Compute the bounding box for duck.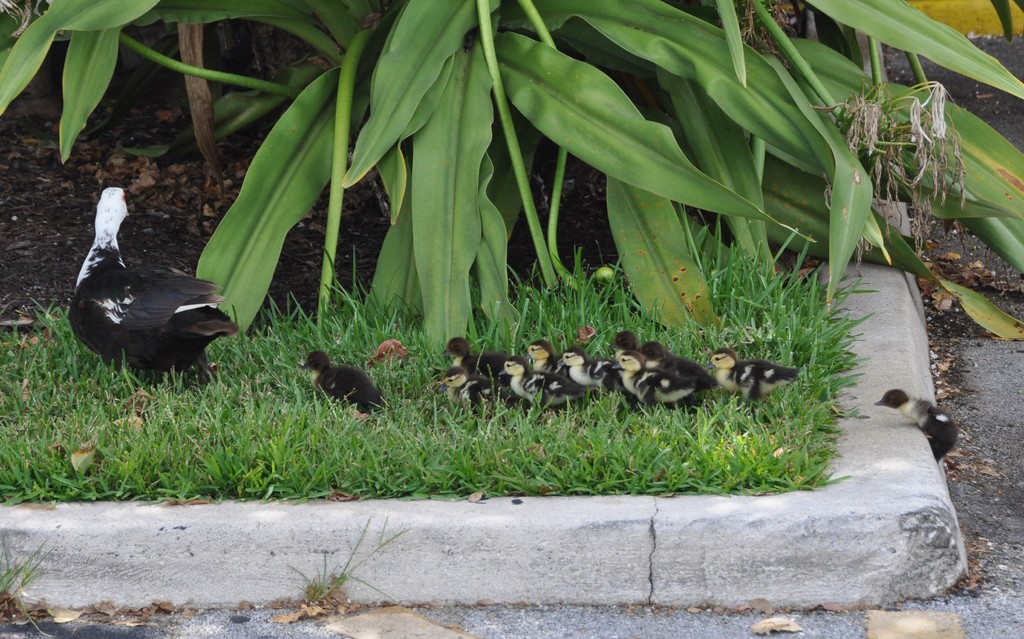
[left=304, top=350, right=394, bottom=411].
